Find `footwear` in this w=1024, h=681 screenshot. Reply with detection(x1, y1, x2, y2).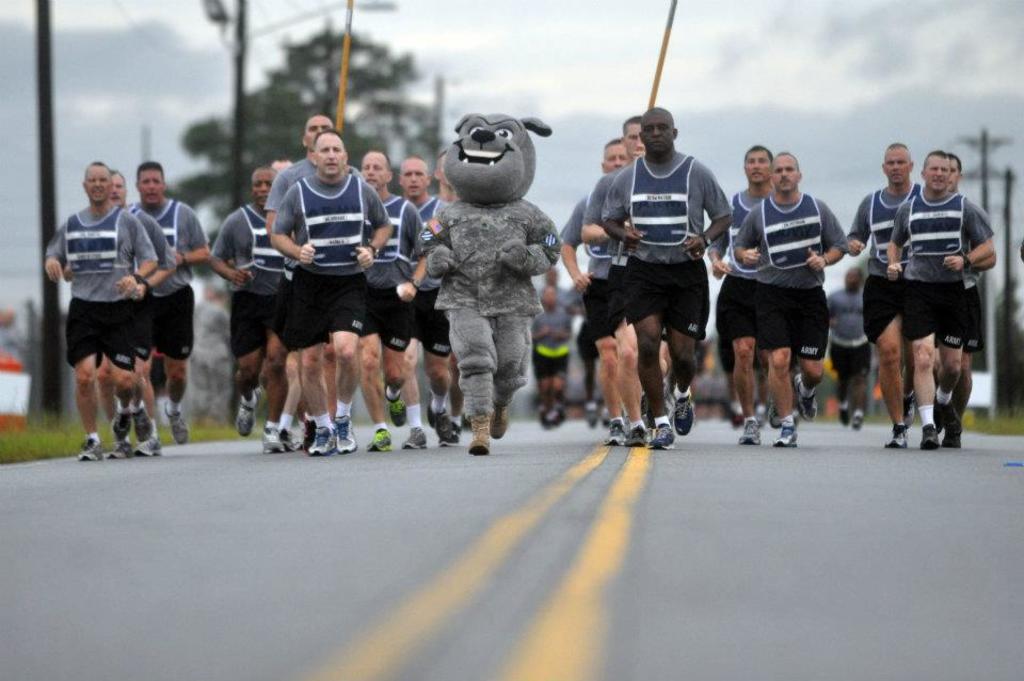
detection(162, 397, 189, 444).
